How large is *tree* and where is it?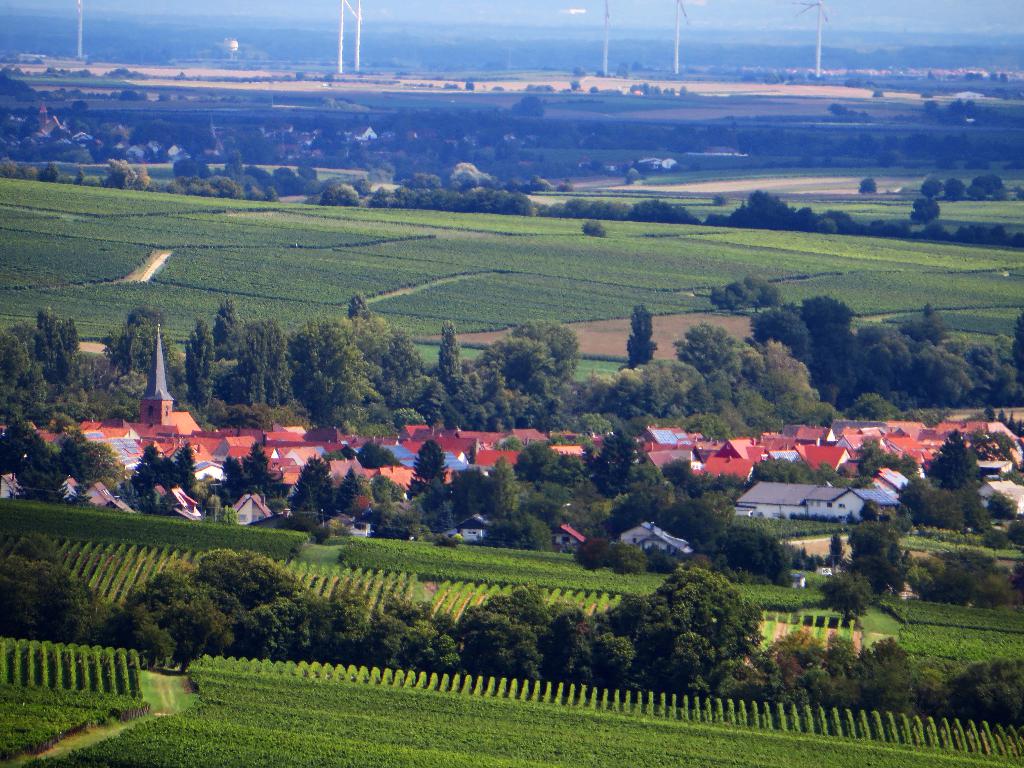
Bounding box: bbox=[561, 86, 572, 95].
